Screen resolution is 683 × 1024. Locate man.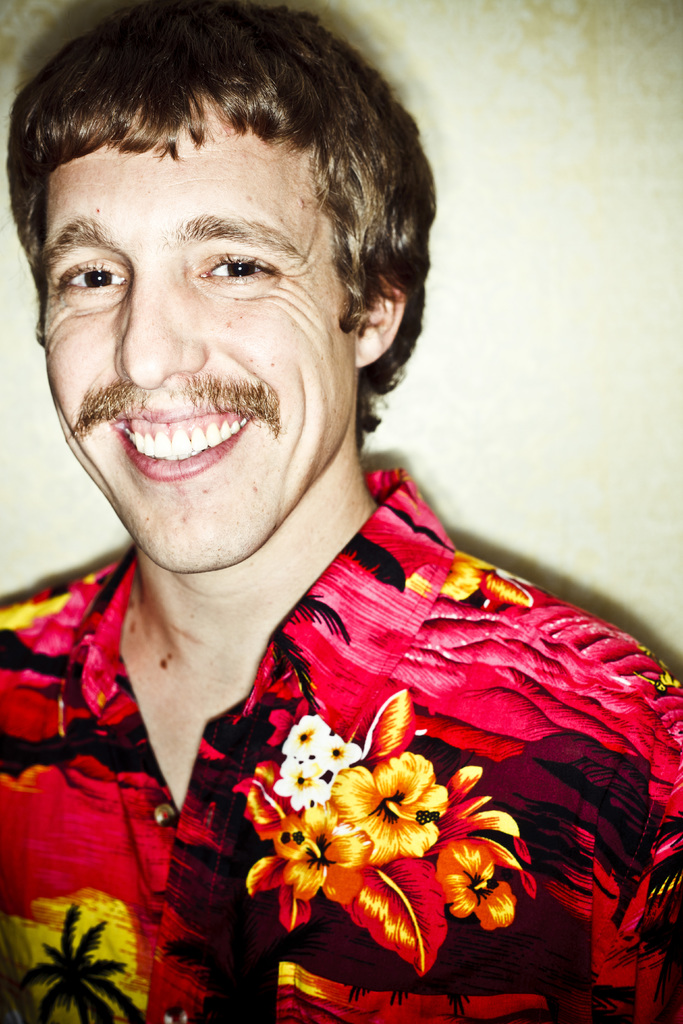
[left=0, top=0, right=682, bottom=1023].
